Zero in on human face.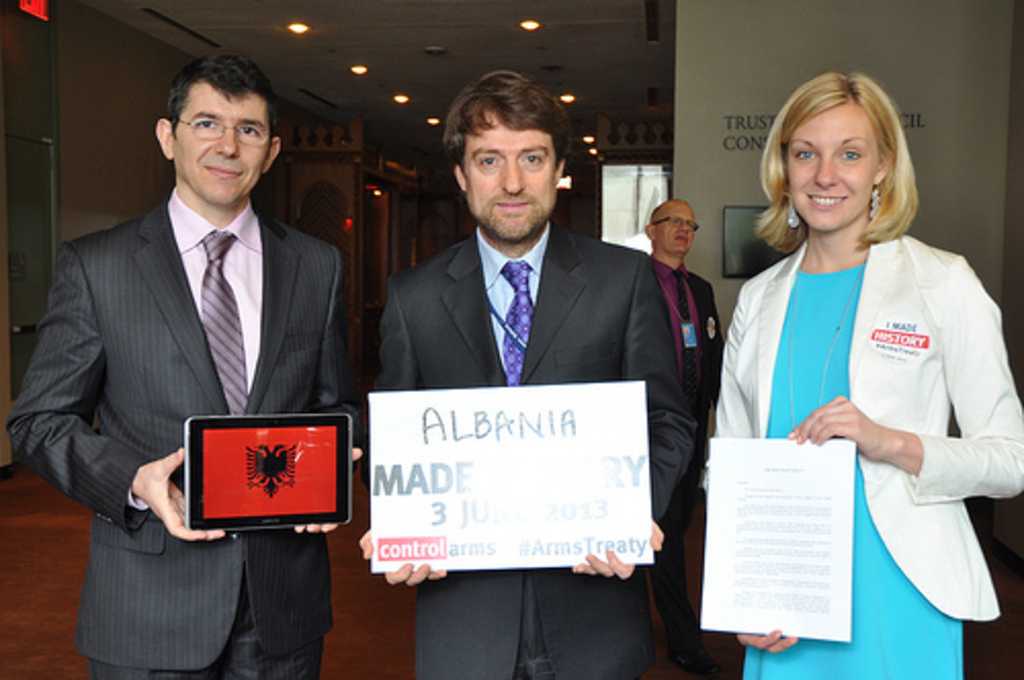
Zeroed in: rect(784, 100, 868, 233).
